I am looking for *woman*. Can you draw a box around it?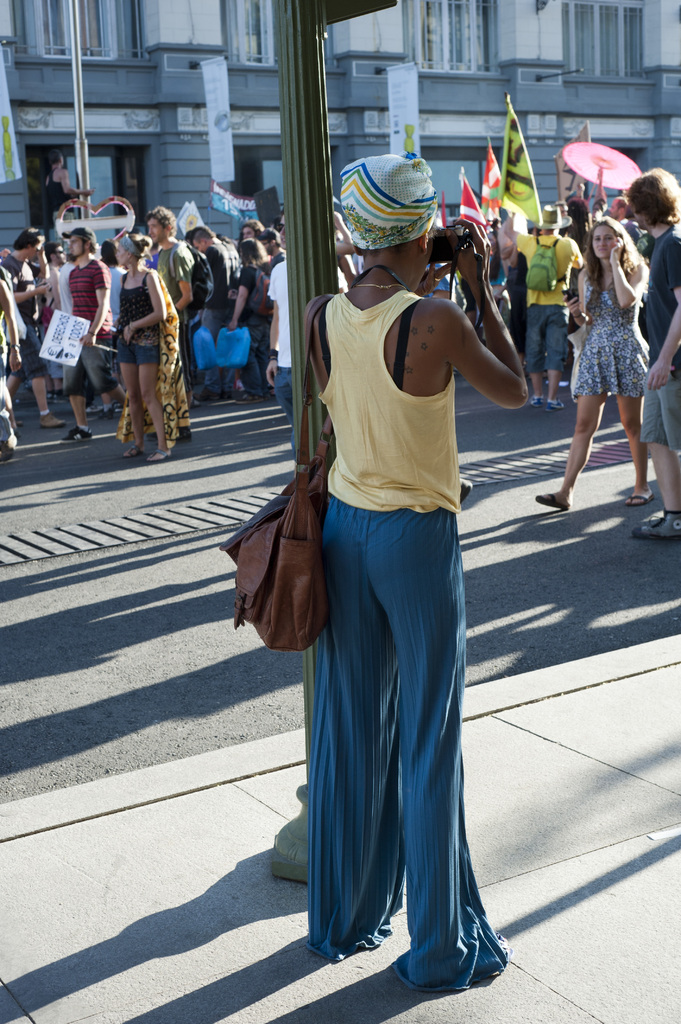
Sure, the bounding box is l=225, t=237, r=283, b=411.
